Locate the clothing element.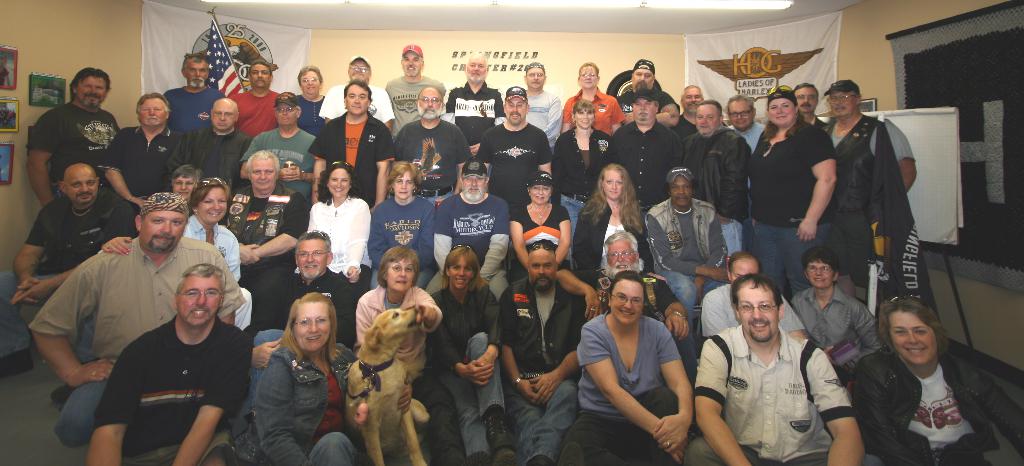
Element bbox: [left=500, top=271, right=589, bottom=458].
